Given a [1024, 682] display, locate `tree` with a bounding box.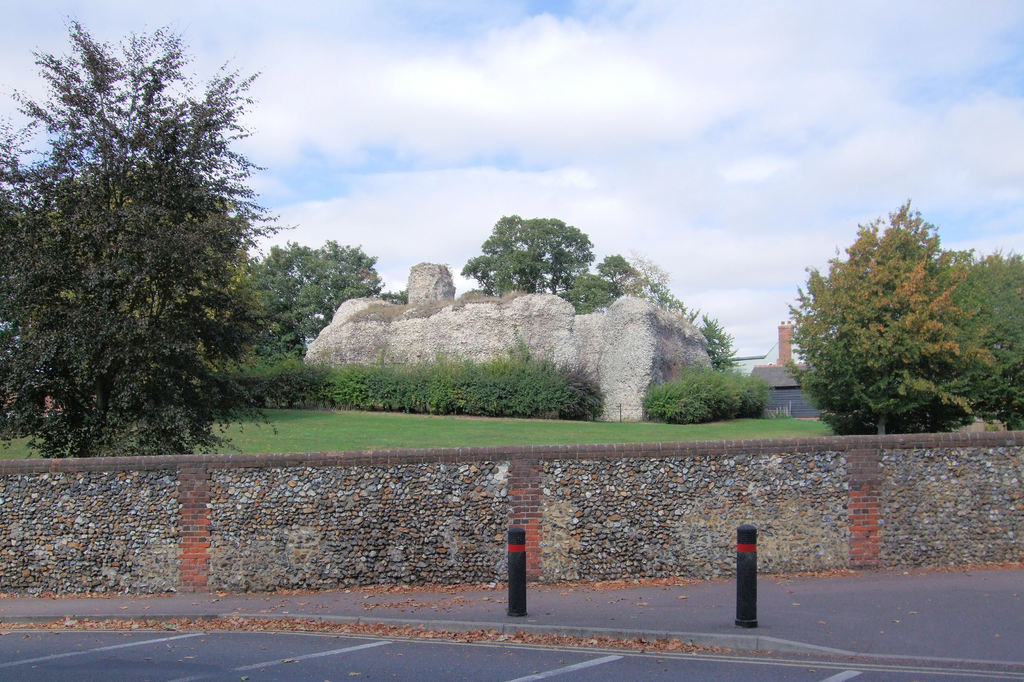
Located: 0, 0, 342, 466.
